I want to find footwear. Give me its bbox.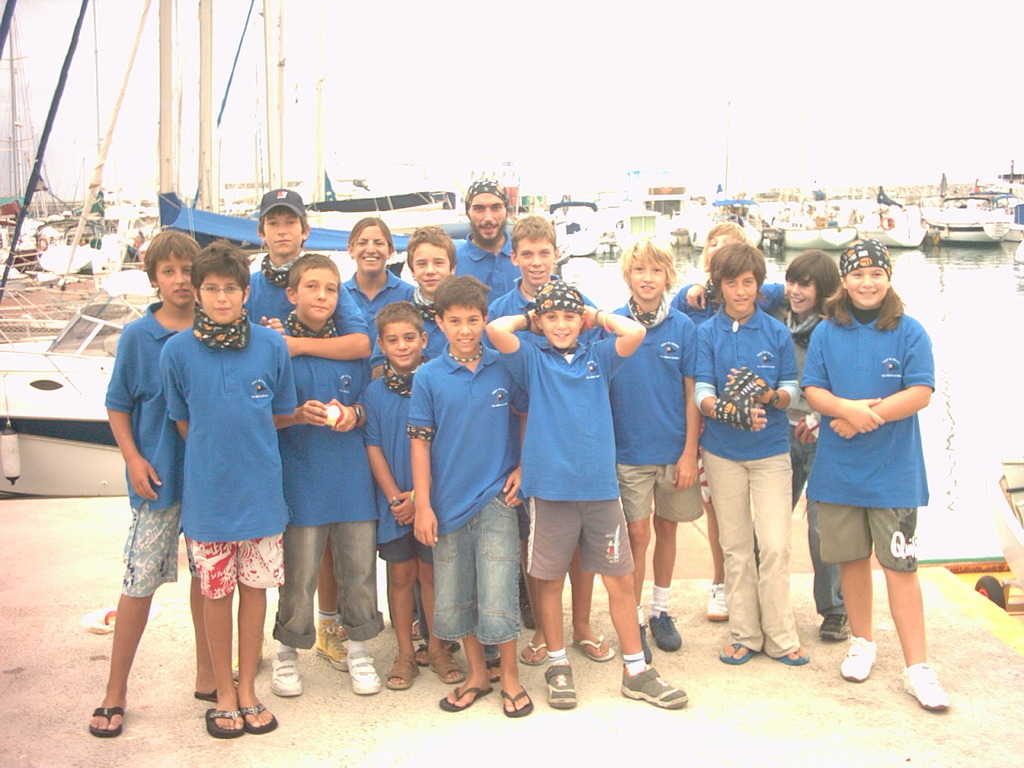
locate(411, 640, 462, 670).
